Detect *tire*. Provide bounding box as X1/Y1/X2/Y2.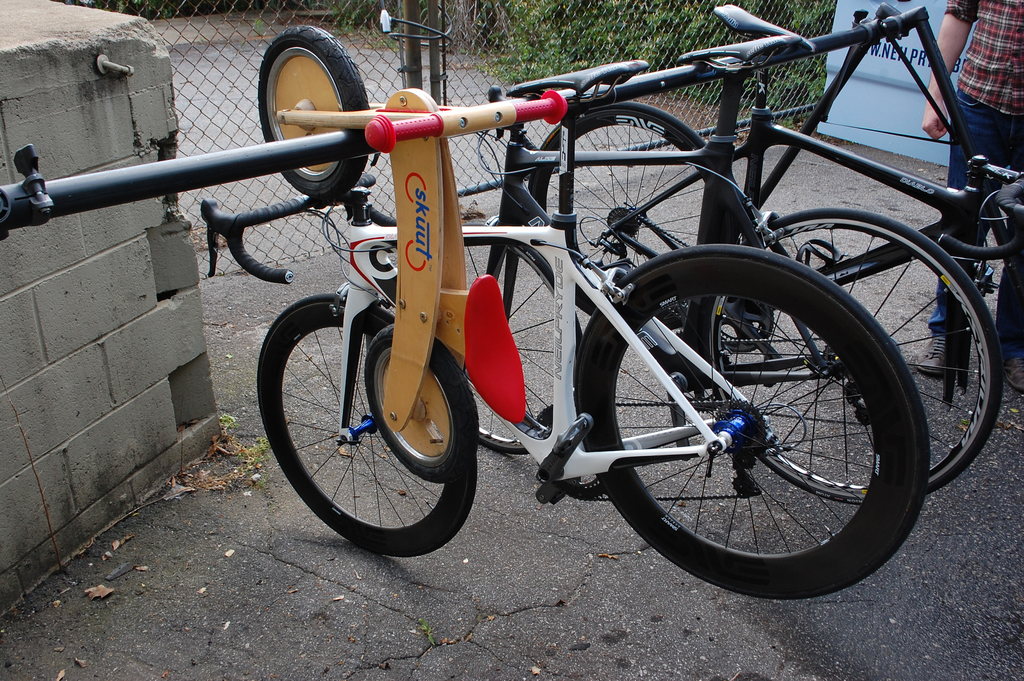
257/293/477/555.
